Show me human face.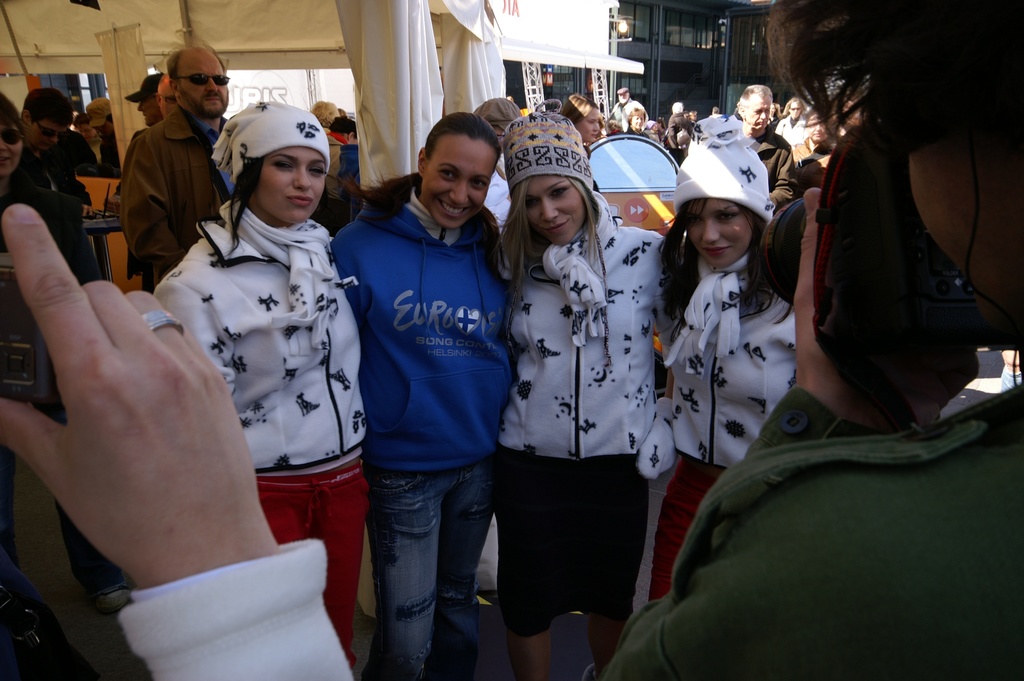
human face is here: (808,115,826,142).
